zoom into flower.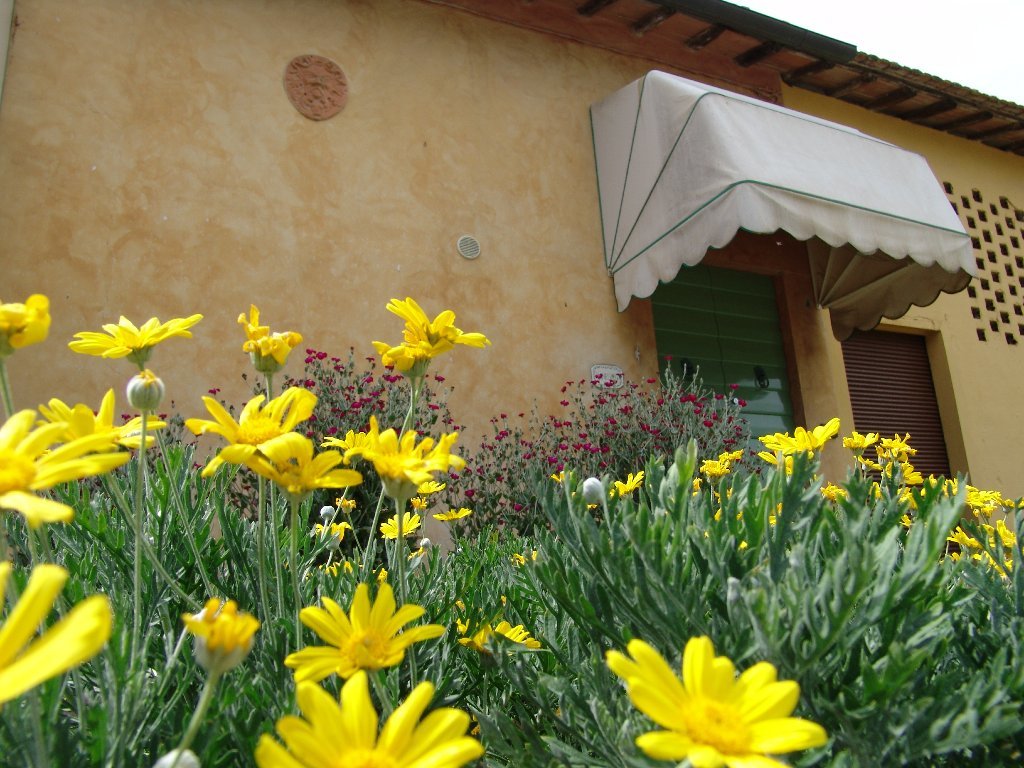
Zoom target: detection(596, 650, 812, 760).
